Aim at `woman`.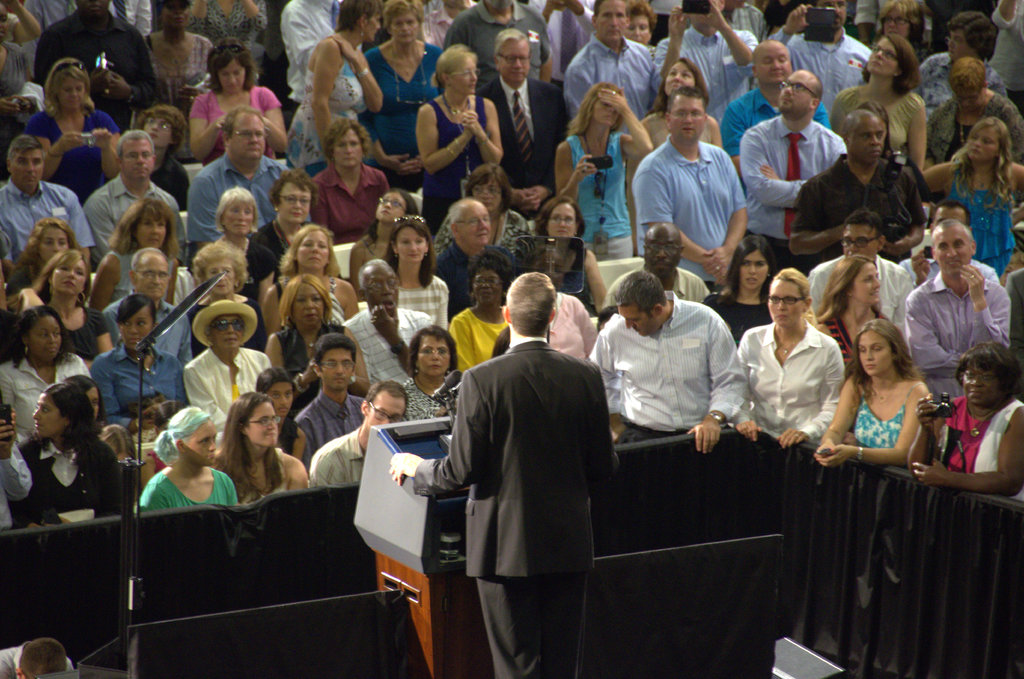
Aimed at [400,329,459,427].
